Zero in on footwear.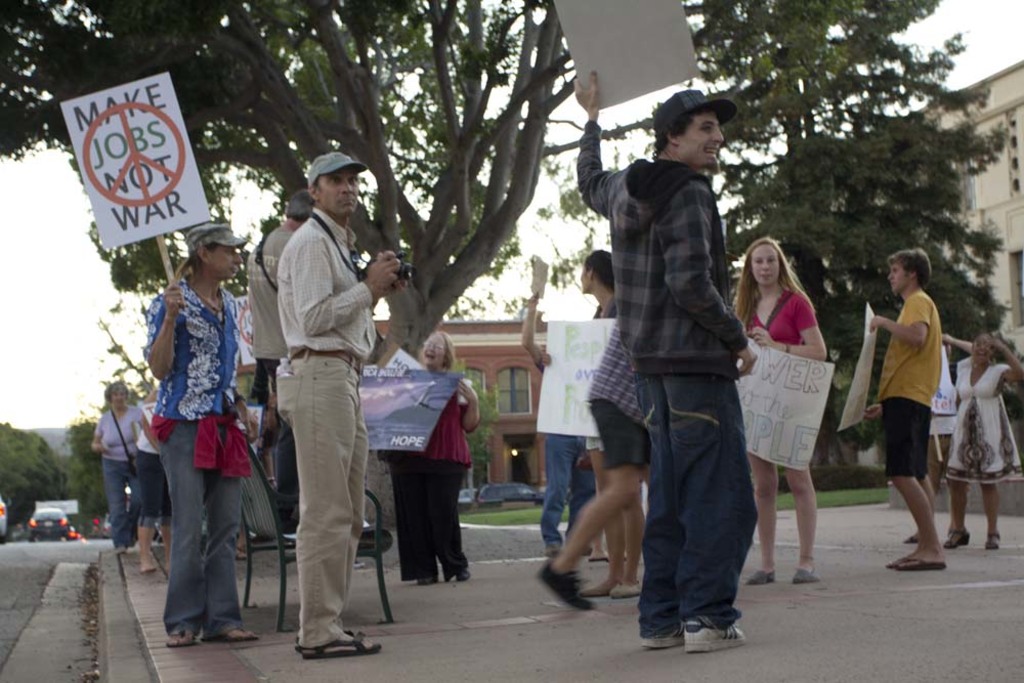
Zeroed in: 609, 583, 641, 600.
